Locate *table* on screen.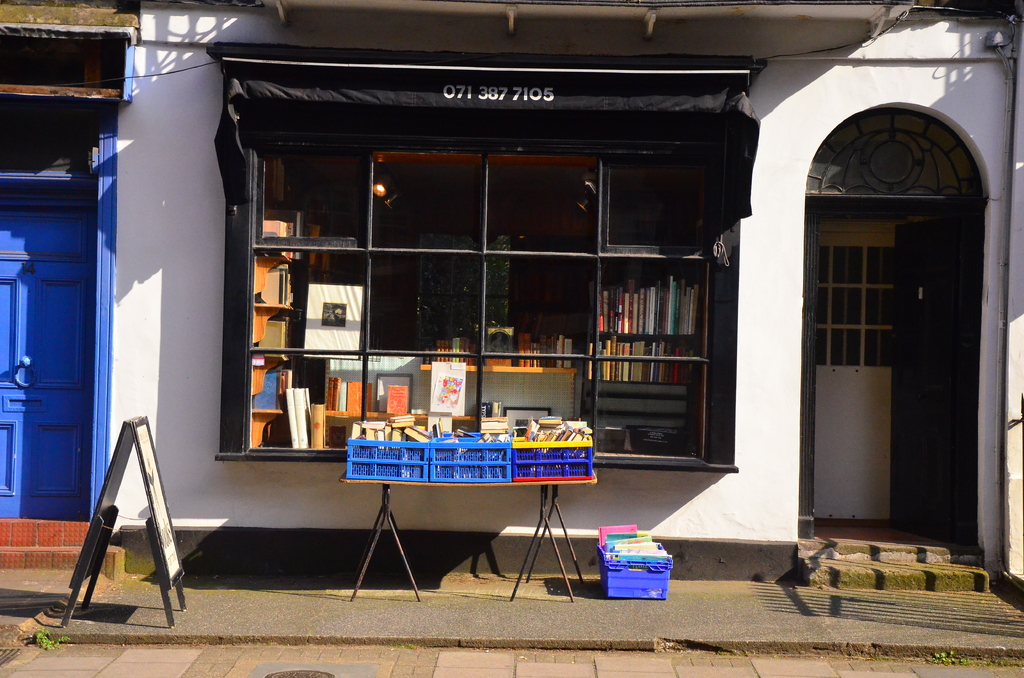
On screen at detection(339, 467, 597, 599).
